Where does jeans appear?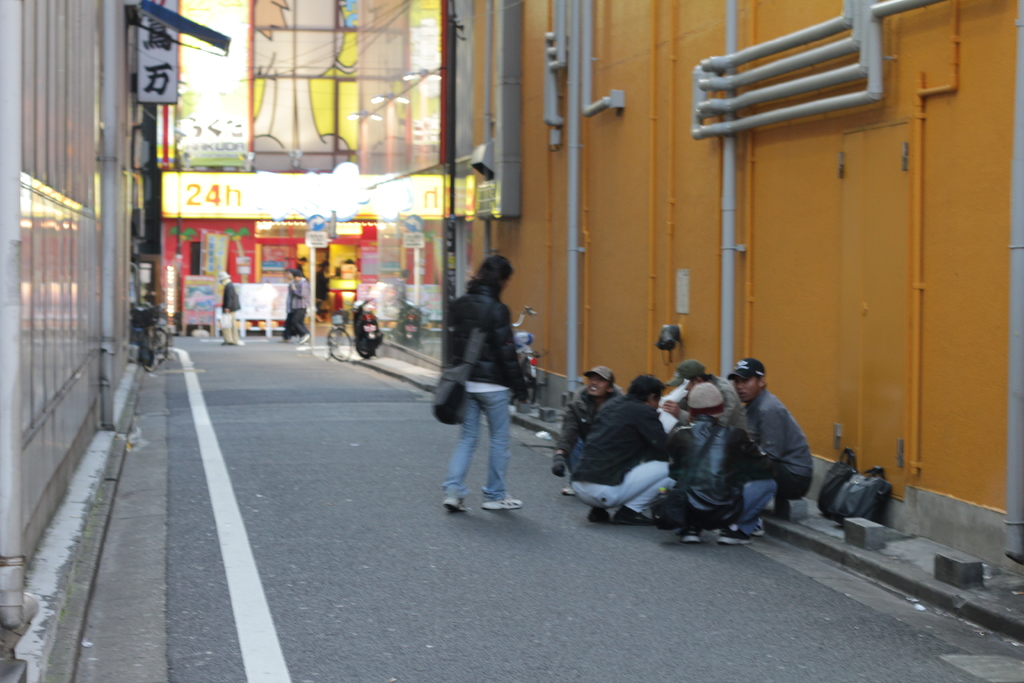
Appears at <box>442,389,517,520</box>.
